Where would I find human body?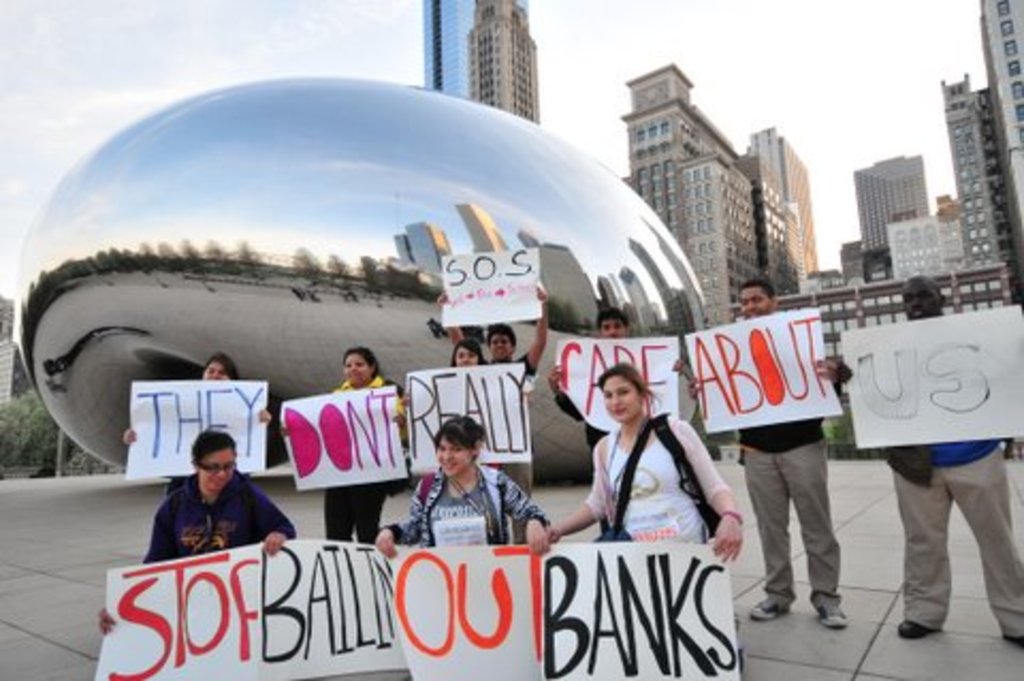
At {"left": 369, "top": 414, "right": 548, "bottom": 540}.
